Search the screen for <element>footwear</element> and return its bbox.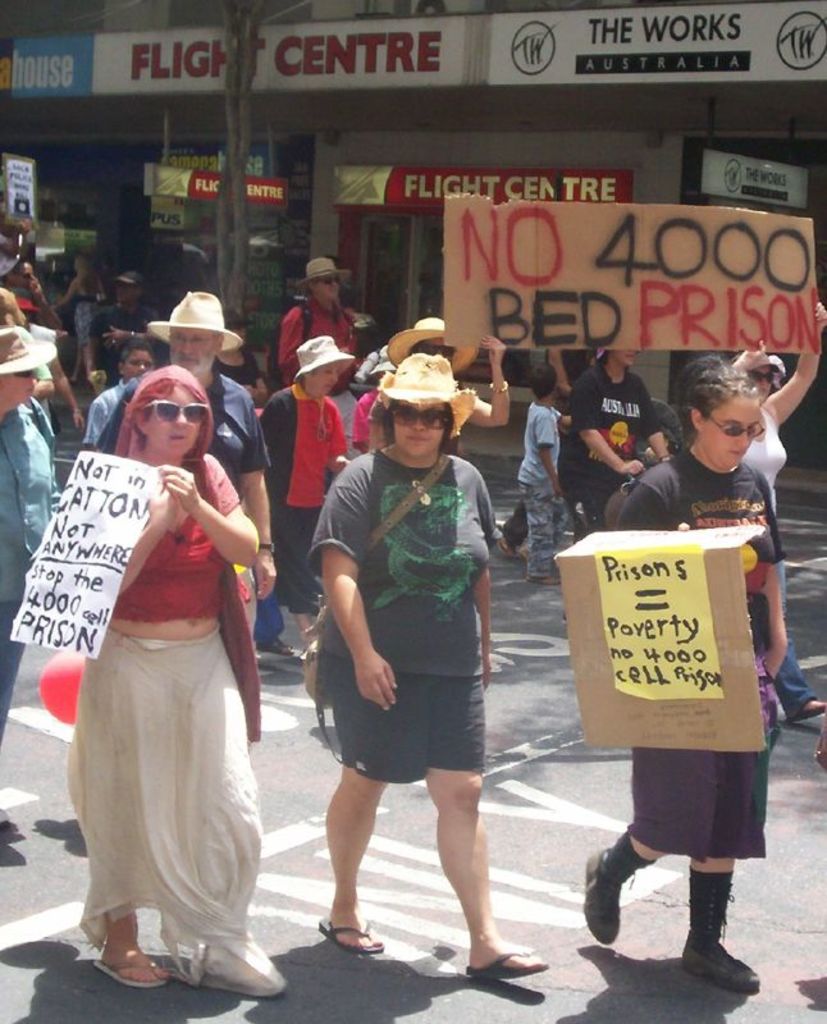
Found: [x1=585, y1=842, x2=634, y2=947].
